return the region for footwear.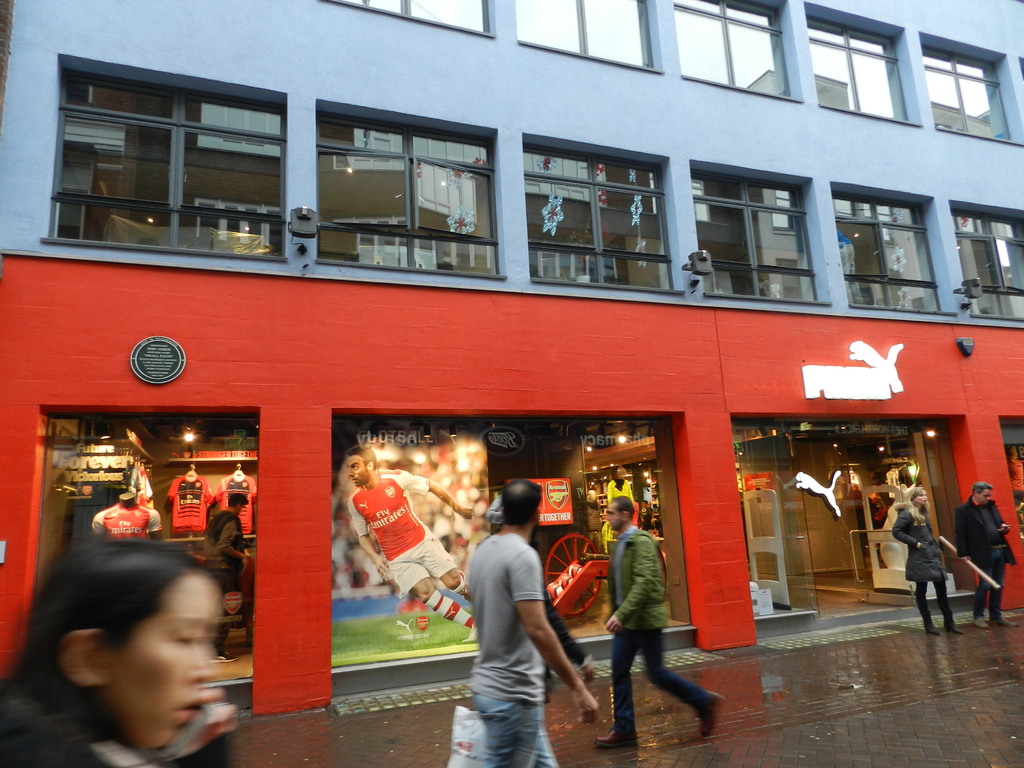
x1=973, y1=616, x2=989, y2=633.
